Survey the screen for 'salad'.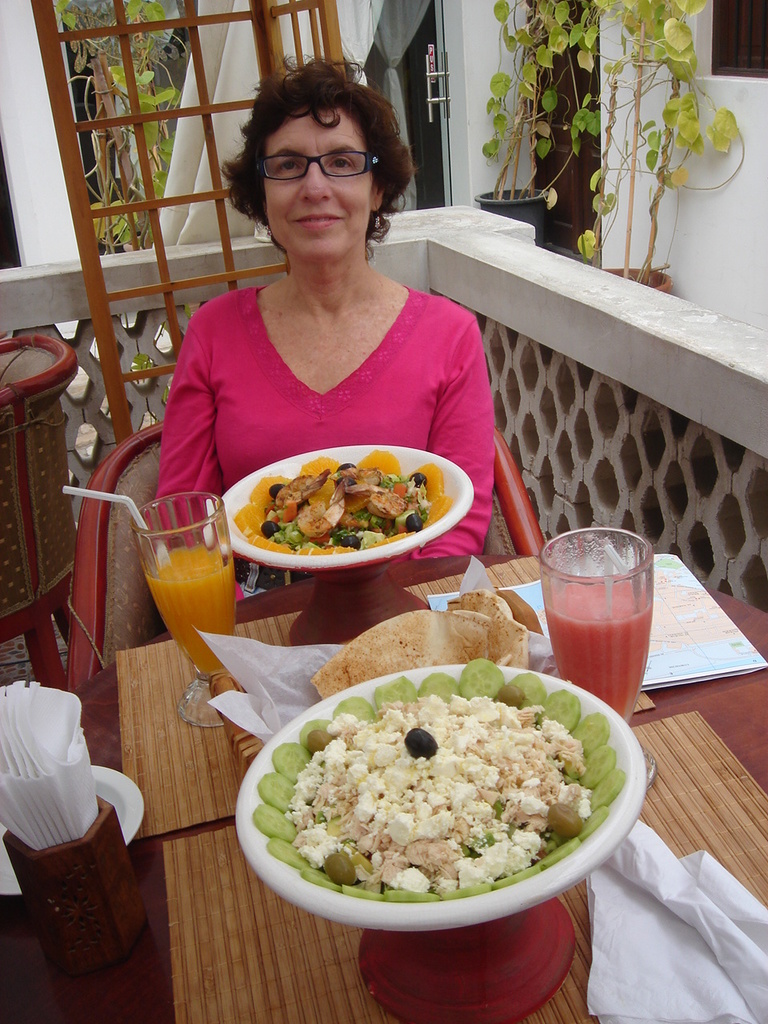
Survey found: <region>246, 445, 459, 555</region>.
